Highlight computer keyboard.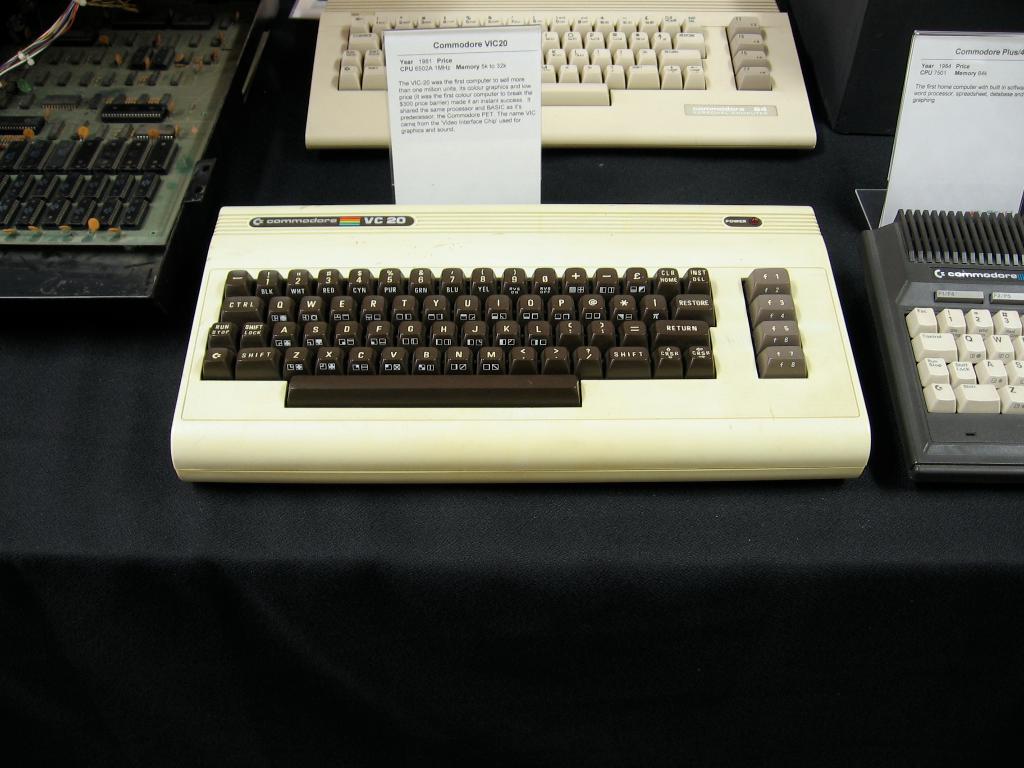
Highlighted region: 303, 0, 813, 147.
